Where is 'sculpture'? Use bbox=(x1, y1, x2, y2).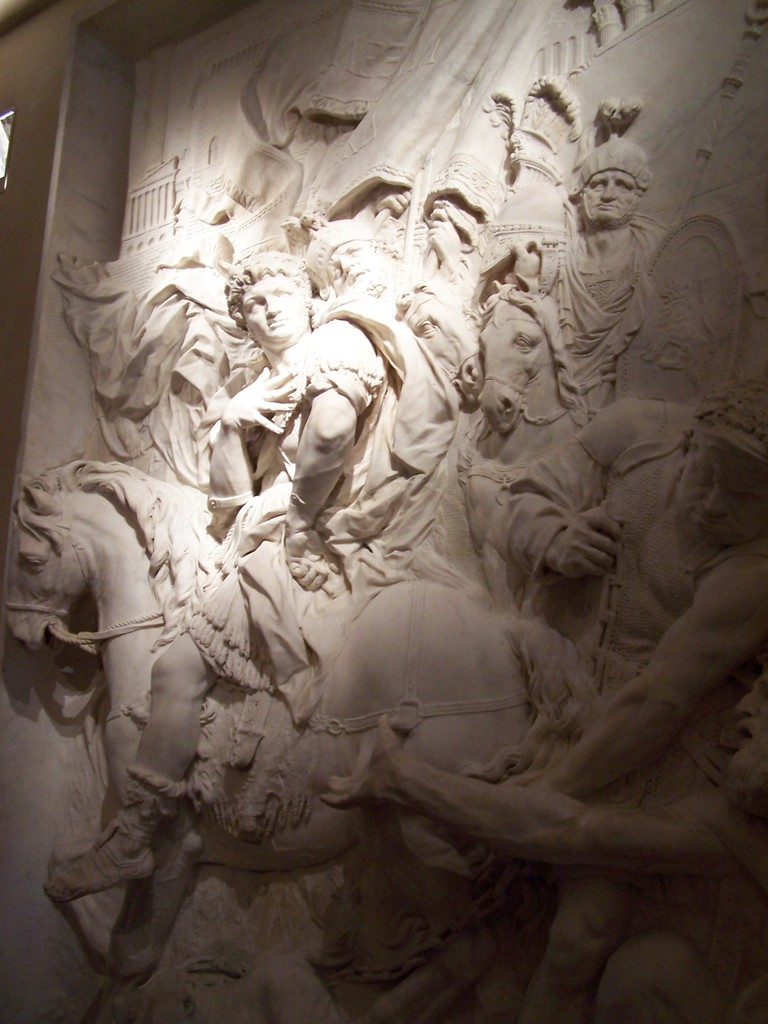
bbox=(462, 99, 673, 470).
